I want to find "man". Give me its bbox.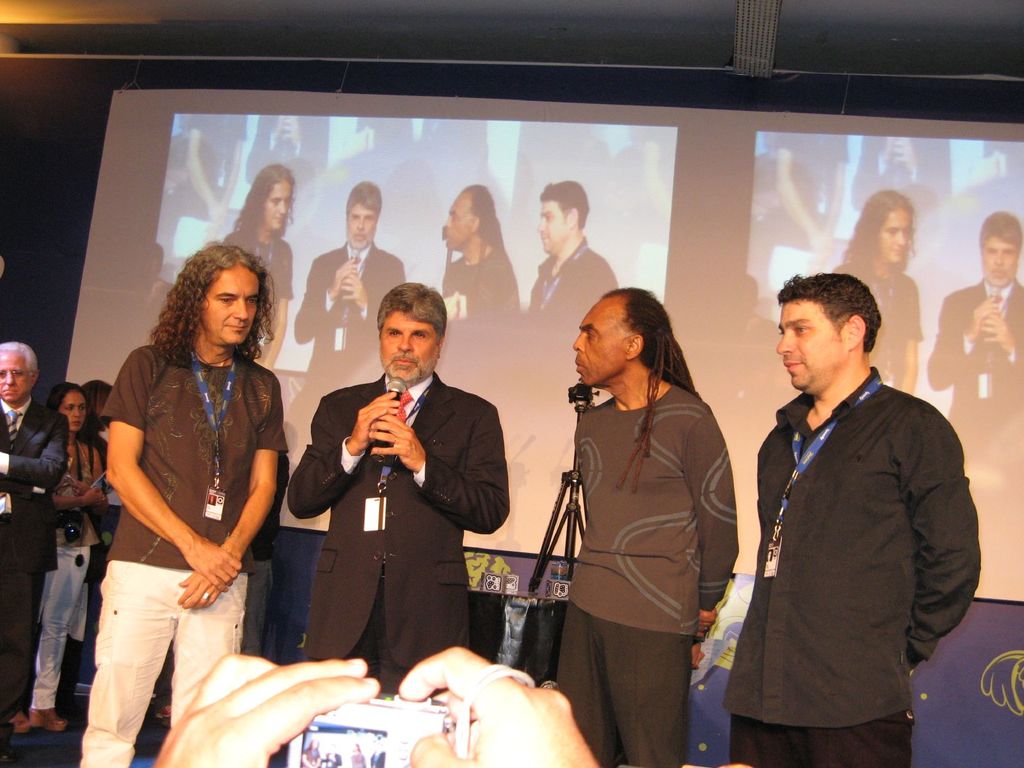
region(100, 240, 283, 767).
